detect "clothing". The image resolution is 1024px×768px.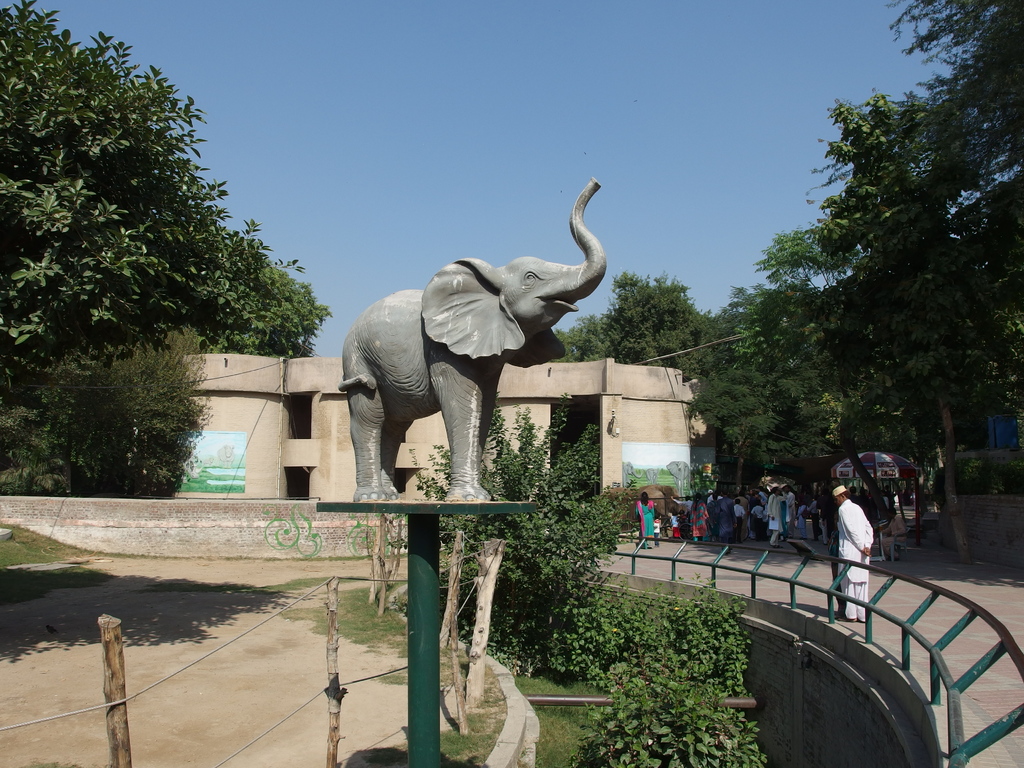
747:509:764:534.
